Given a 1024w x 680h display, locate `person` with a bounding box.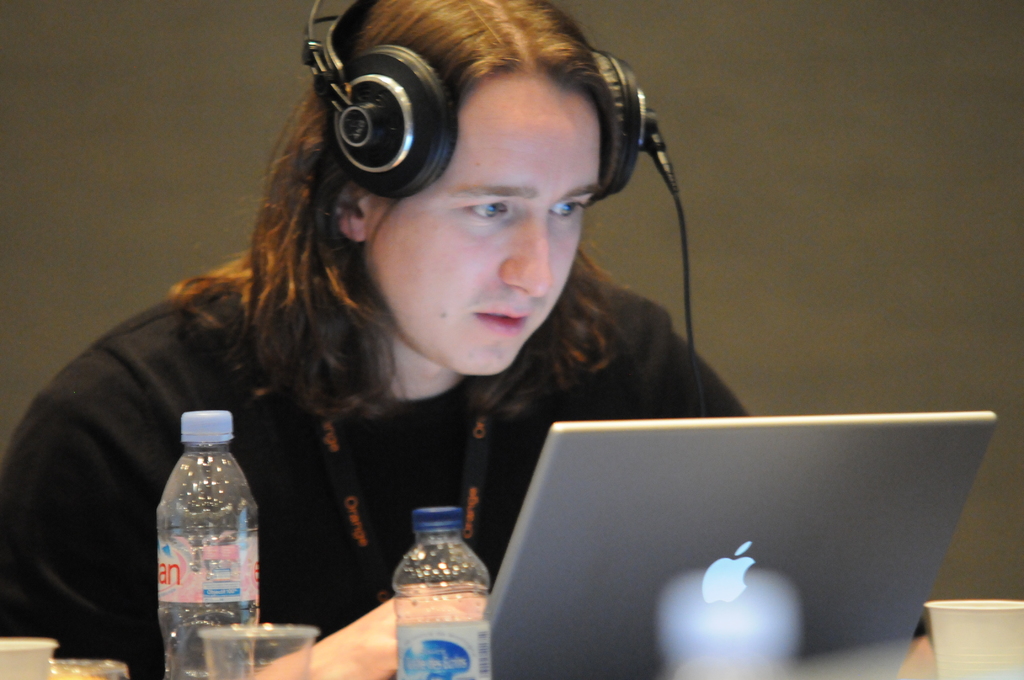
Located: region(84, 0, 783, 647).
